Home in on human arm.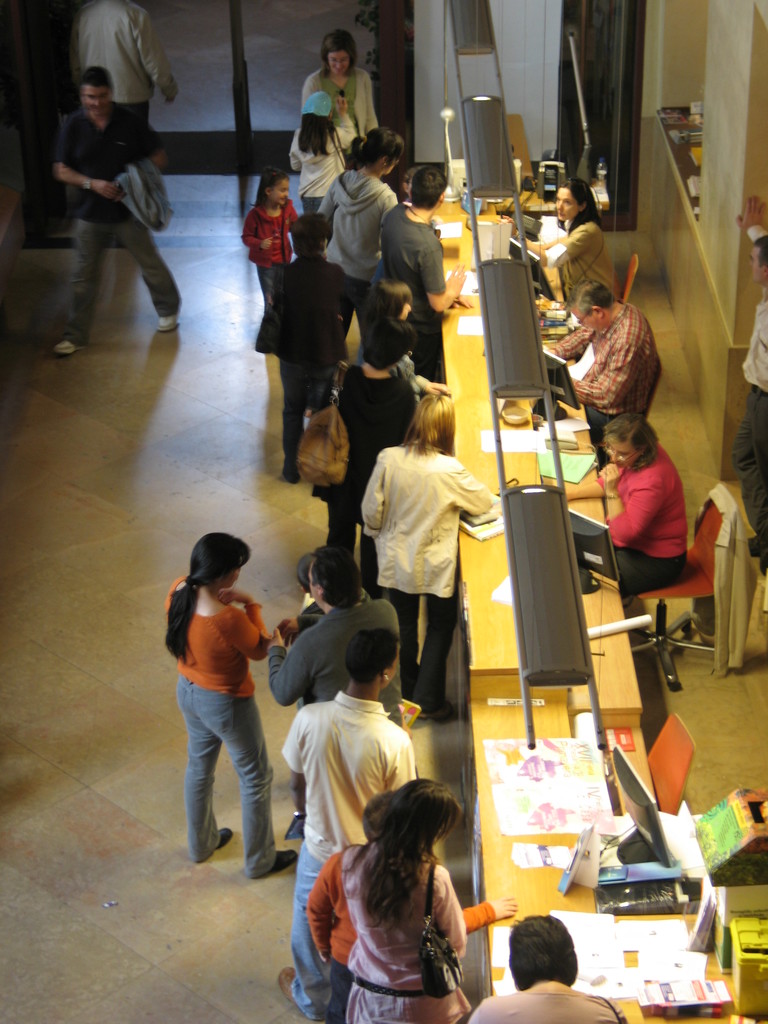
Homed in at left=607, top=461, right=663, bottom=554.
